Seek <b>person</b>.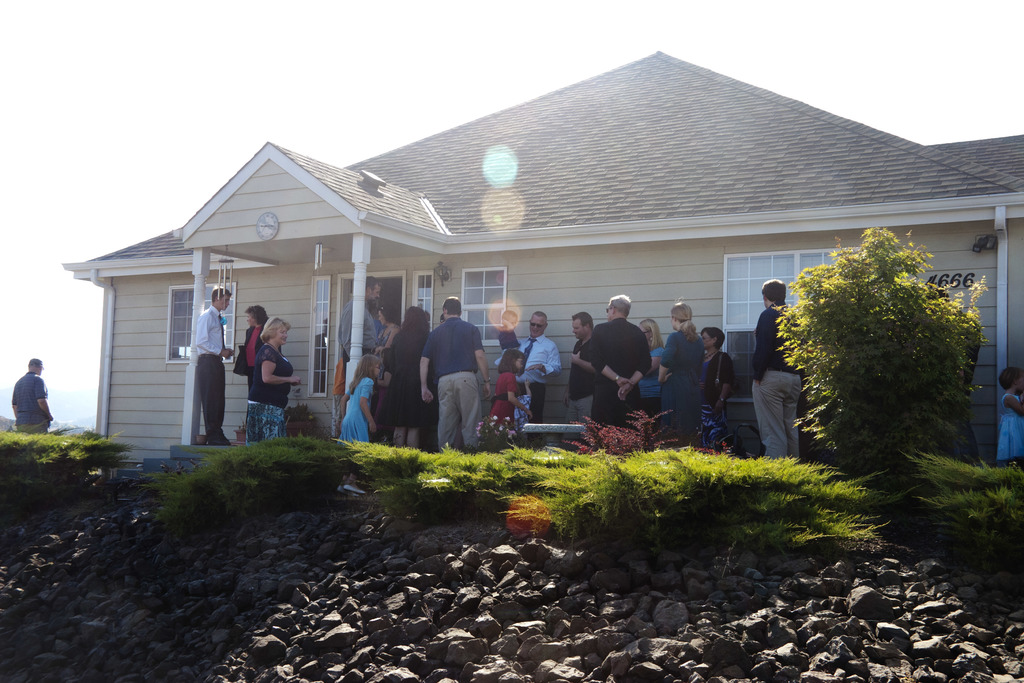
12/358/53/436.
